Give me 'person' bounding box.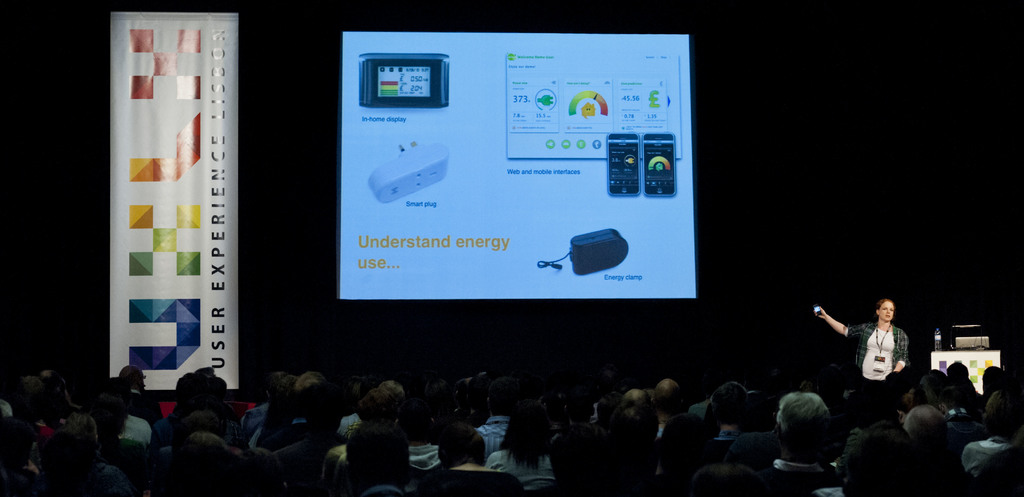
rect(775, 390, 841, 496).
